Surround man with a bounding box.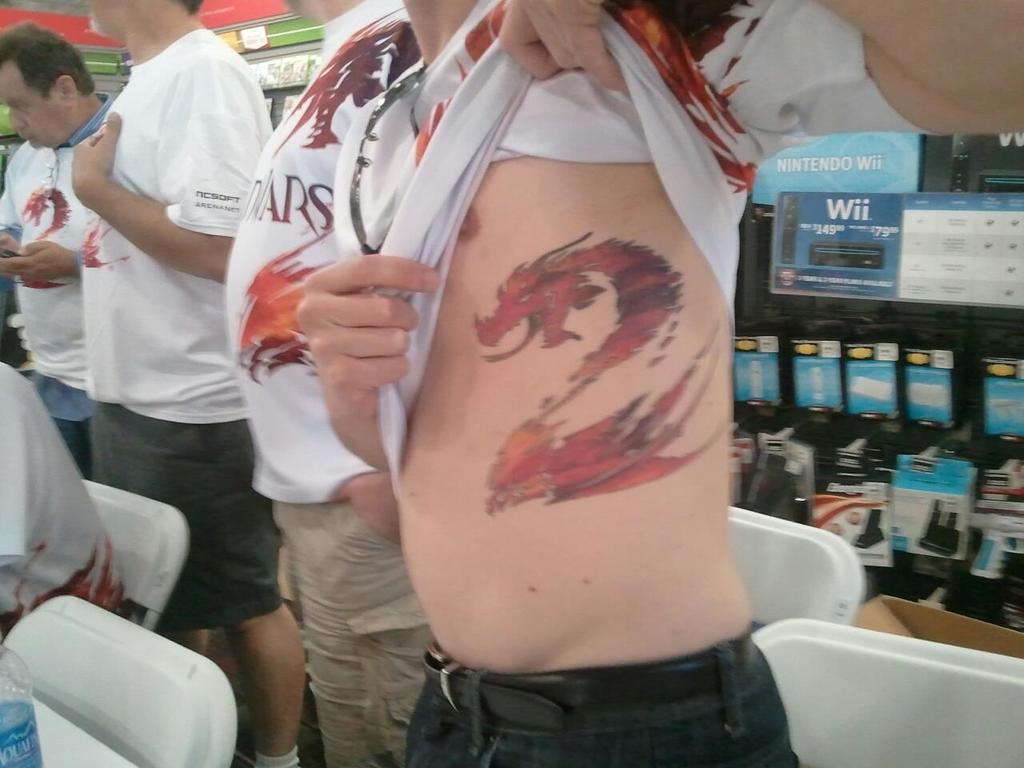
box(74, 0, 278, 767).
